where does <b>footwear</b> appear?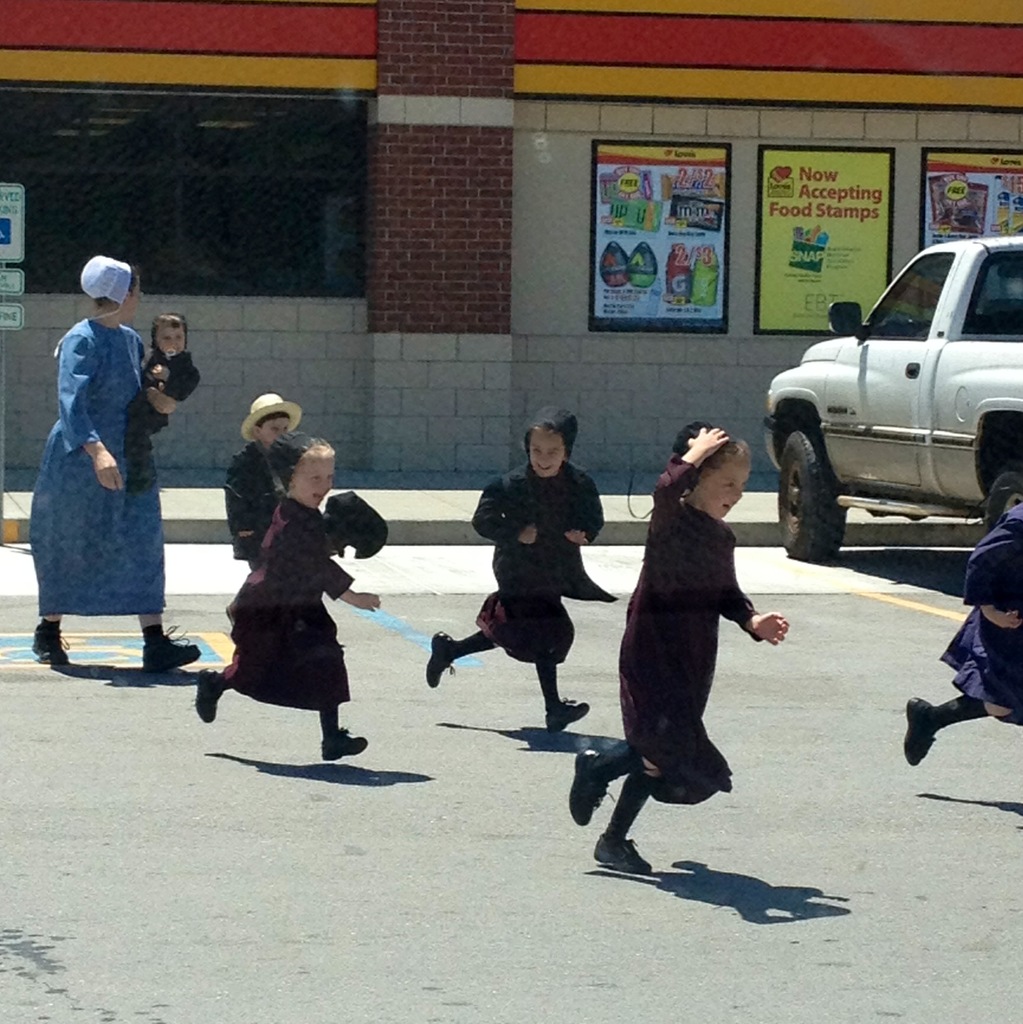
Appears at [left=594, top=831, right=653, bottom=872].
